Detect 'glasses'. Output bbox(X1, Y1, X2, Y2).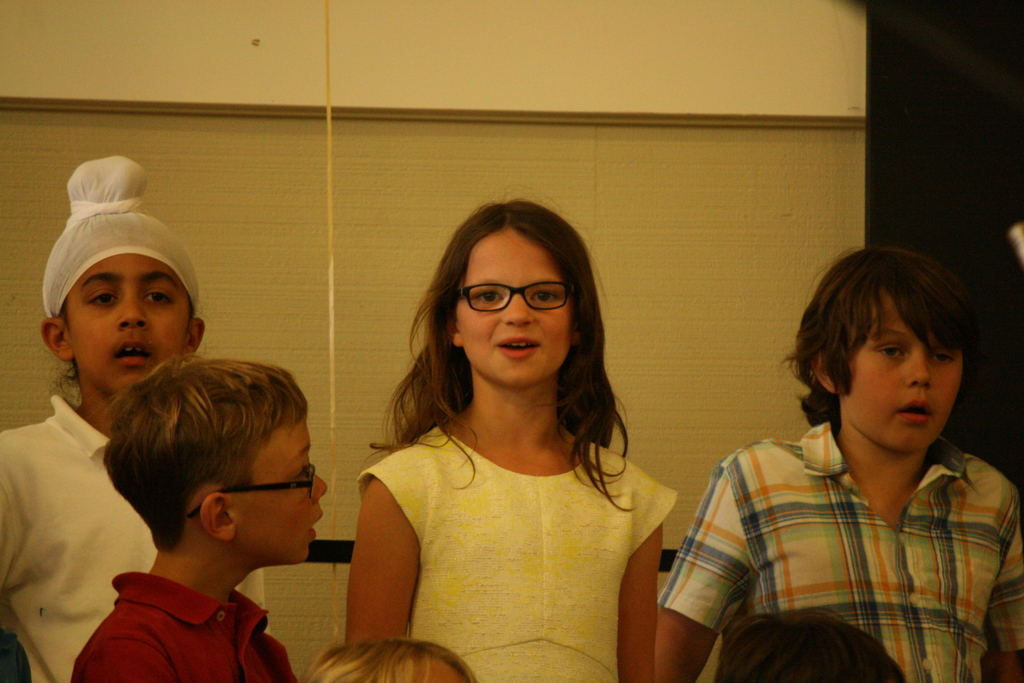
bbox(449, 281, 573, 313).
